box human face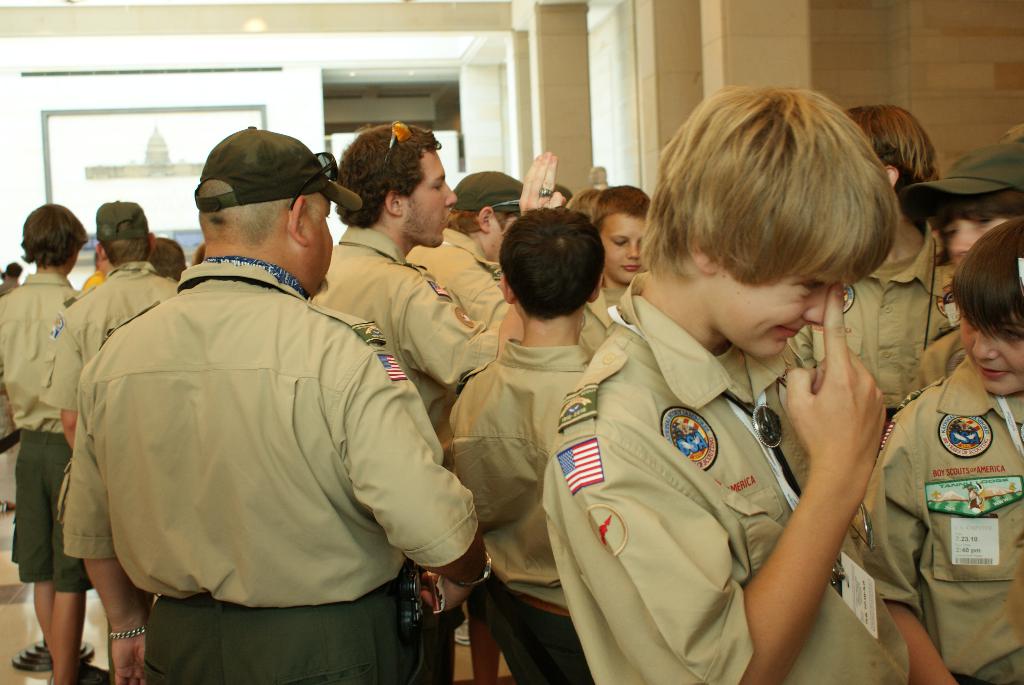
712 271 843 358
